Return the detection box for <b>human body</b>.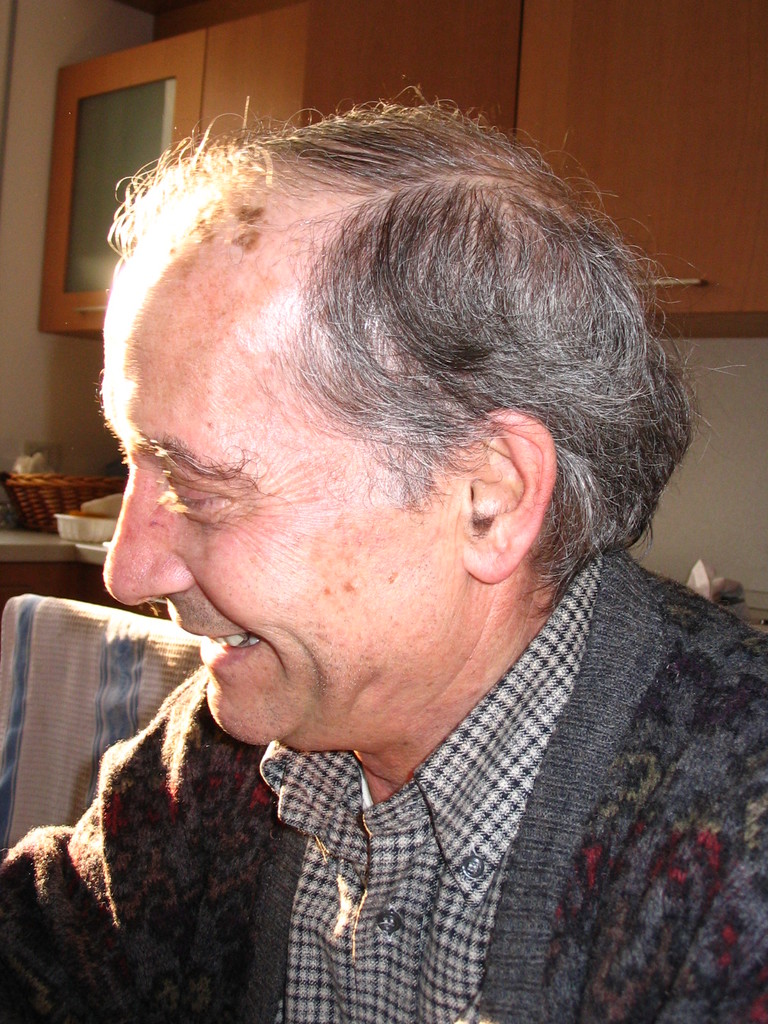
box=[24, 94, 762, 1003].
